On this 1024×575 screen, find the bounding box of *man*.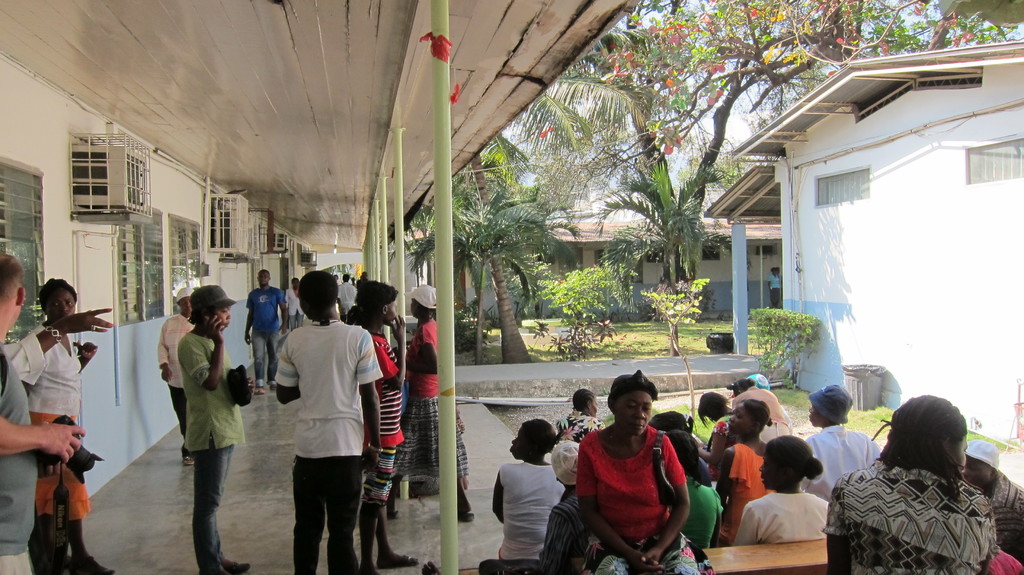
Bounding box: l=246, t=268, r=291, b=396.
